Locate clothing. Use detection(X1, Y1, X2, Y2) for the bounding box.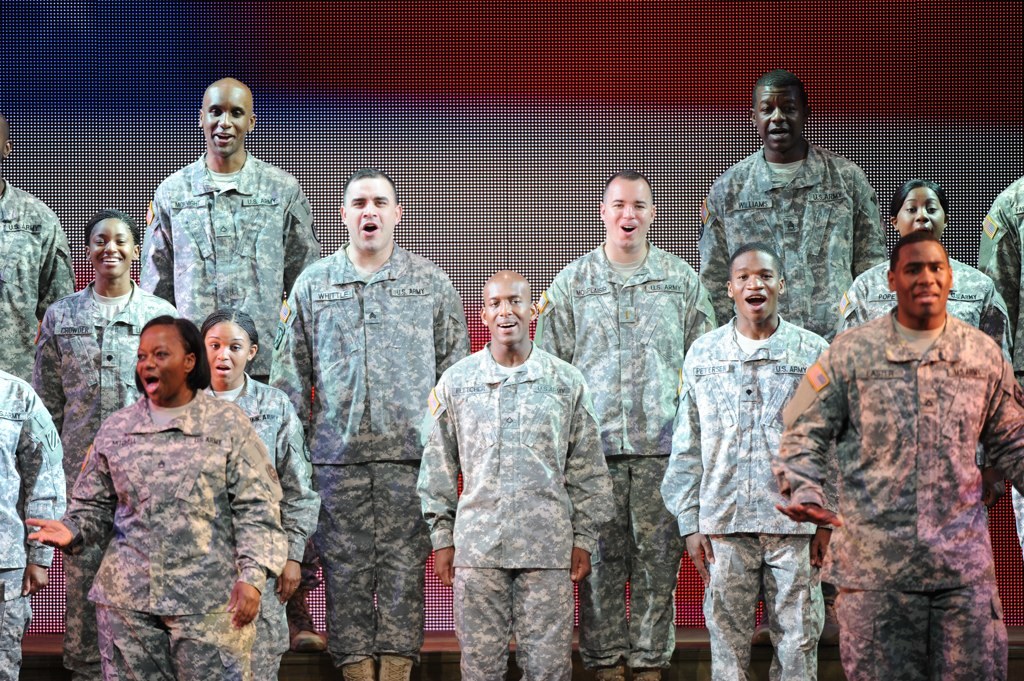
detection(267, 237, 467, 666).
